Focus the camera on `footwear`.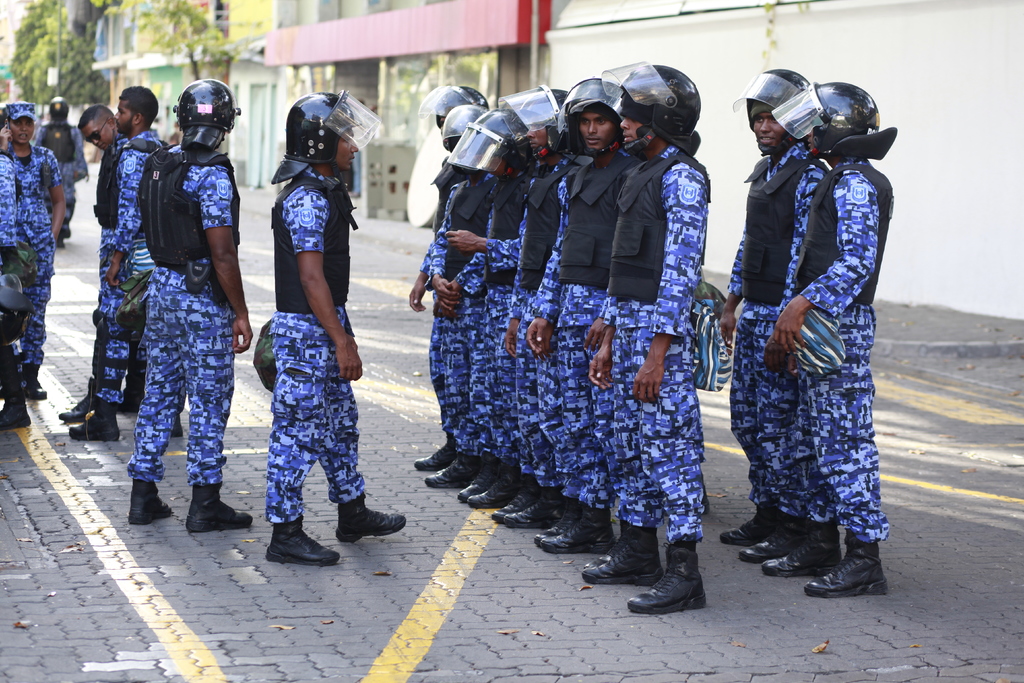
Focus region: left=465, top=475, right=515, bottom=506.
